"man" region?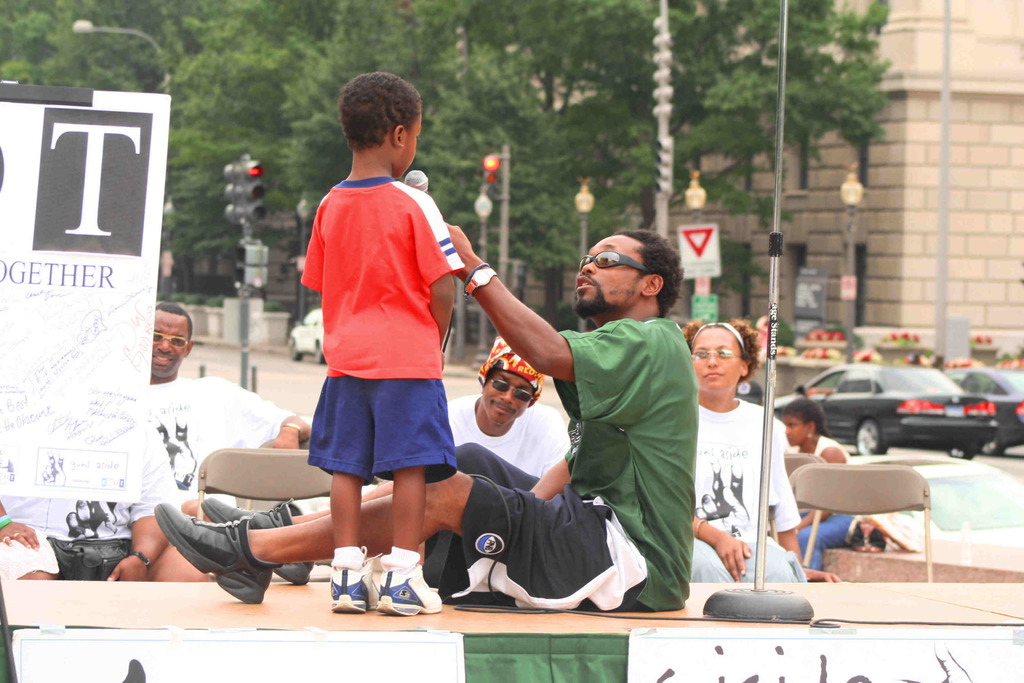
rect(140, 220, 701, 609)
